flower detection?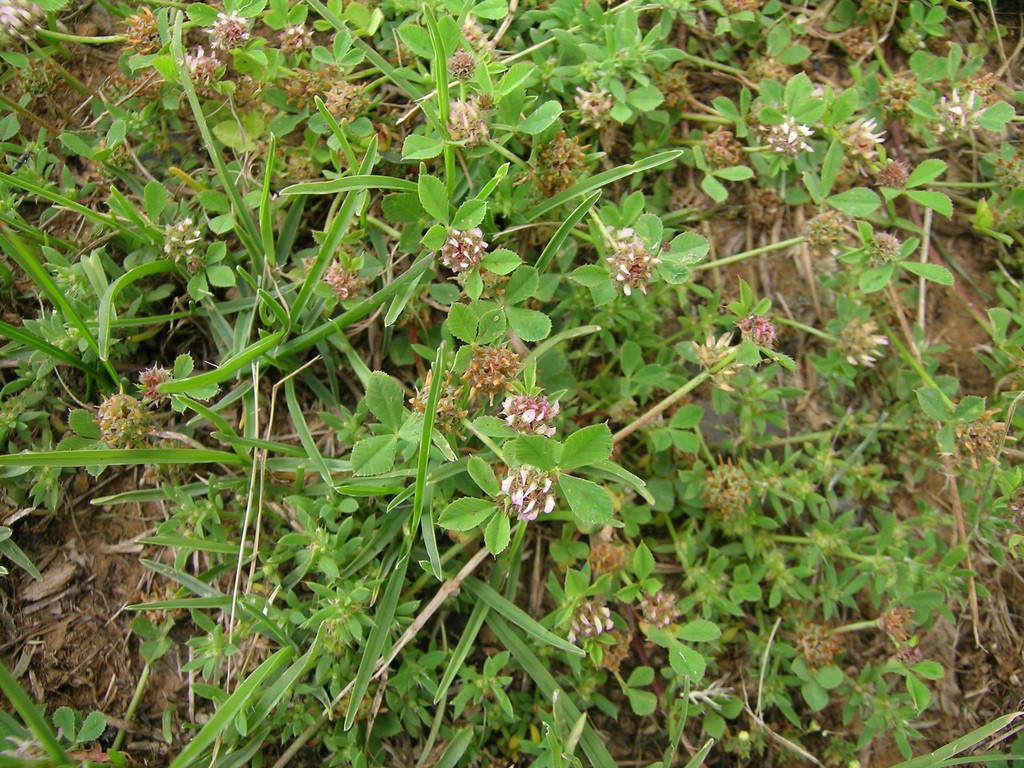
{"left": 630, "top": 588, "right": 686, "bottom": 638}
